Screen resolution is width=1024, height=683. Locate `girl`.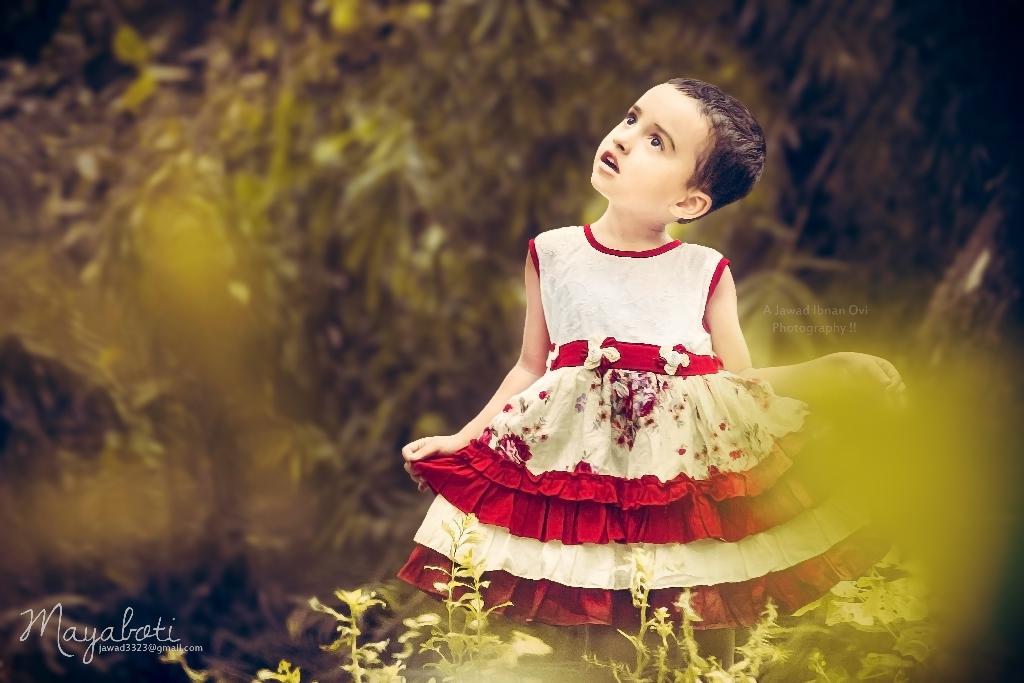
397 78 906 682.
